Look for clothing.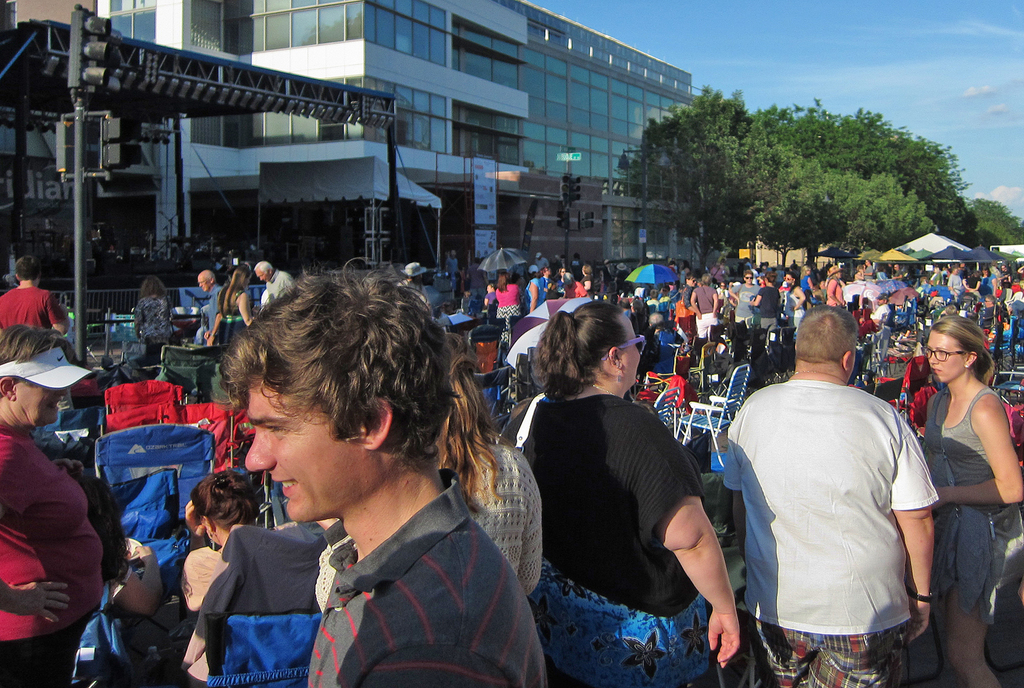
Found: select_region(826, 277, 844, 305).
